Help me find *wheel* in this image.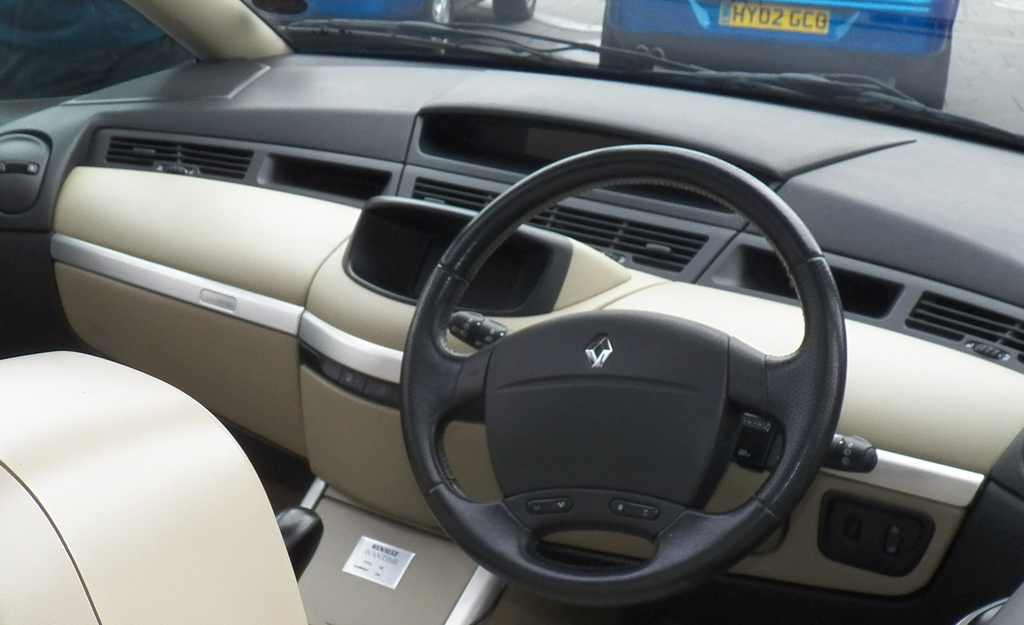
Found it: rect(422, 0, 452, 56).
